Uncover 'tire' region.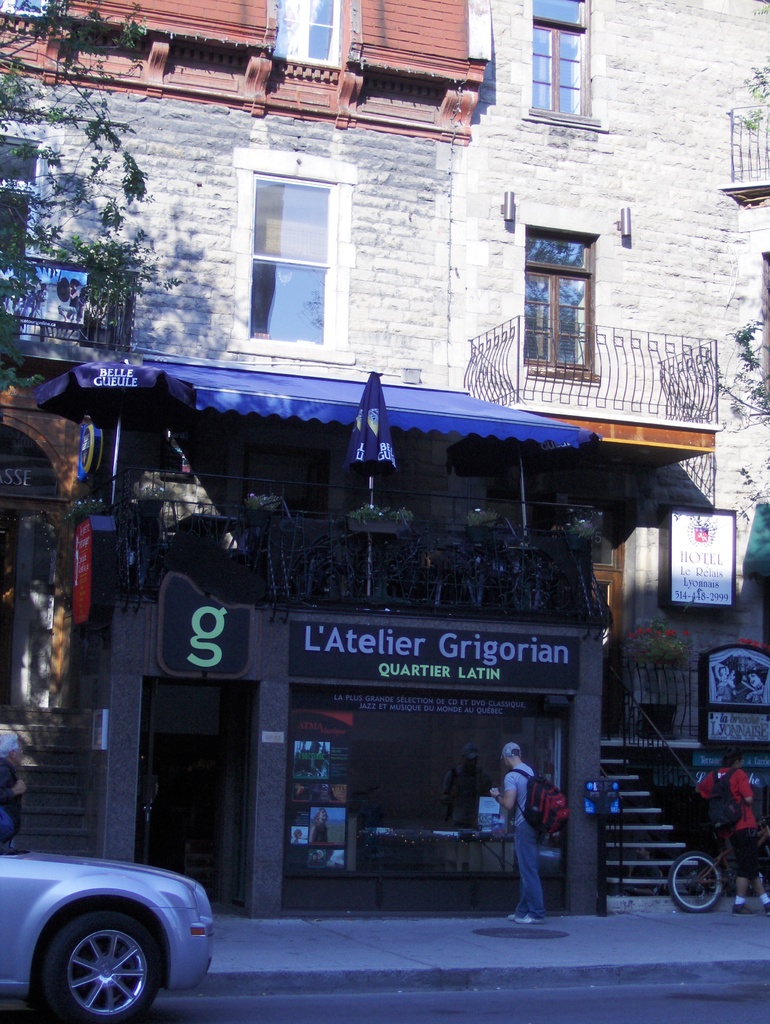
Uncovered: box=[32, 883, 161, 1021].
